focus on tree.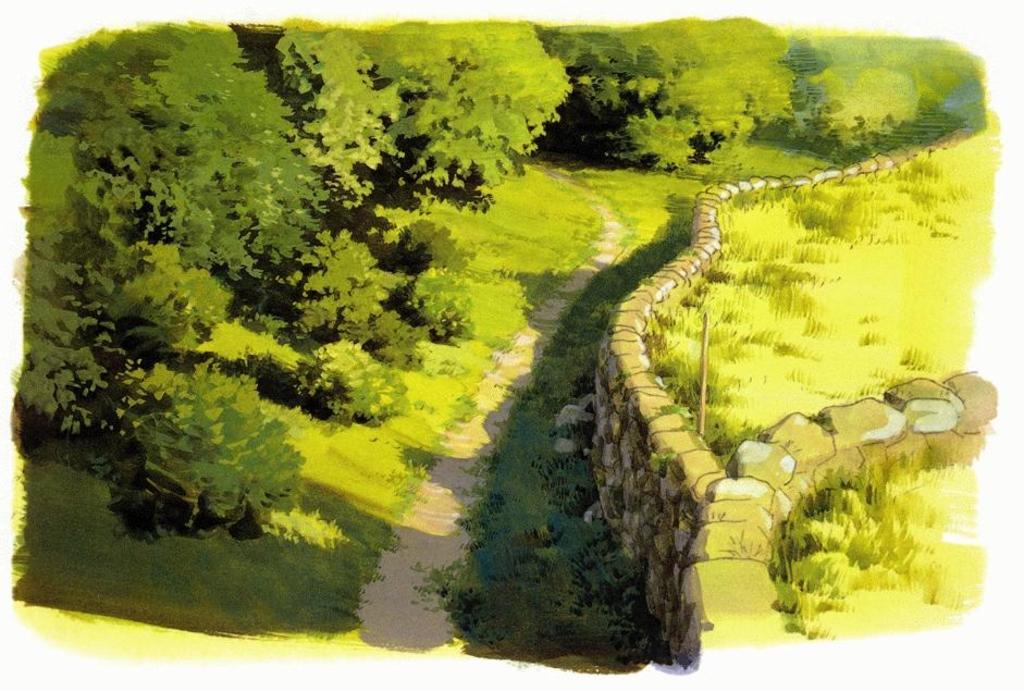
Focused at pyautogui.locateOnScreen(23, 25, 338, 303).
